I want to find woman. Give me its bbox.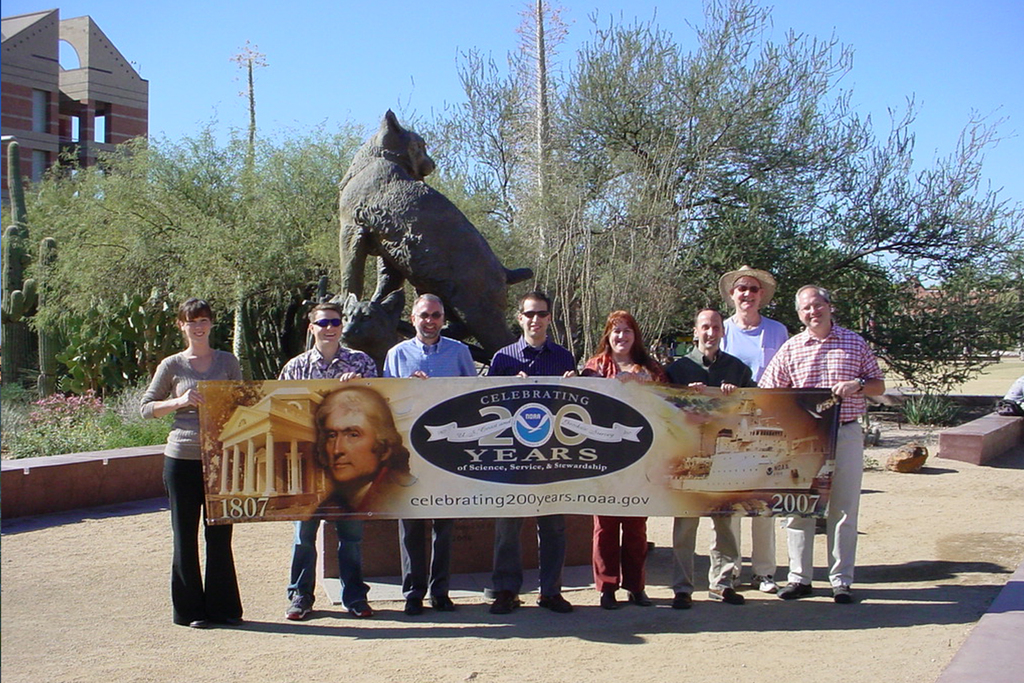
<region>581, 315, 684, 616</region>.
